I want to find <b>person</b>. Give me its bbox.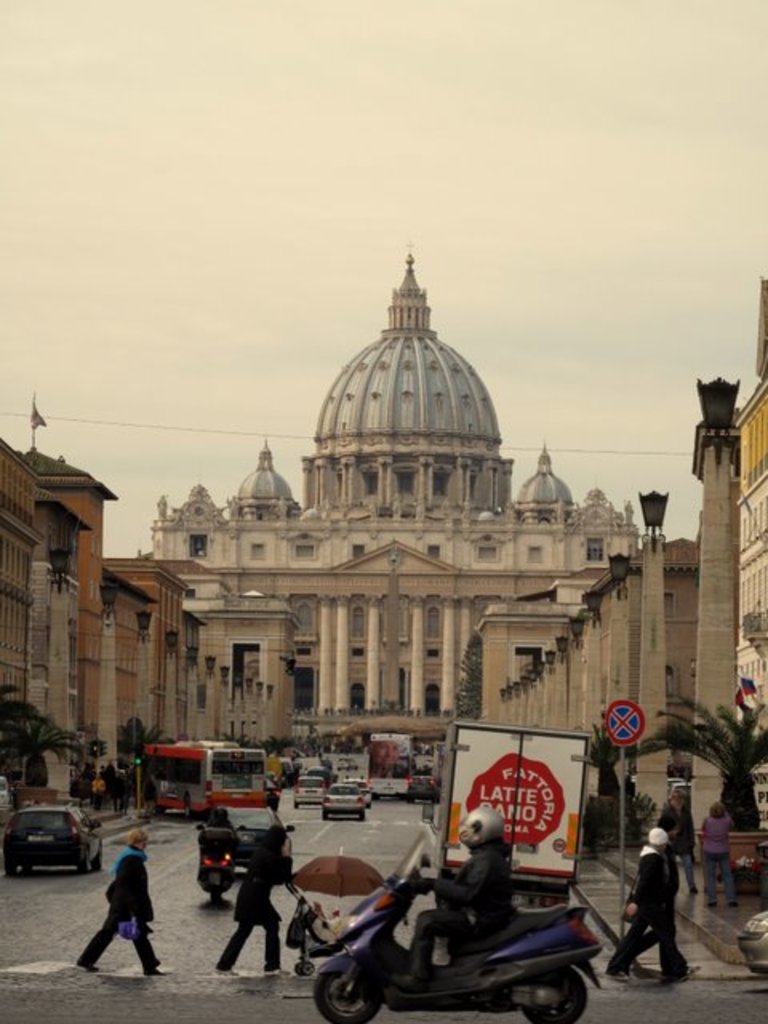
[307, 899, 344, 934].
